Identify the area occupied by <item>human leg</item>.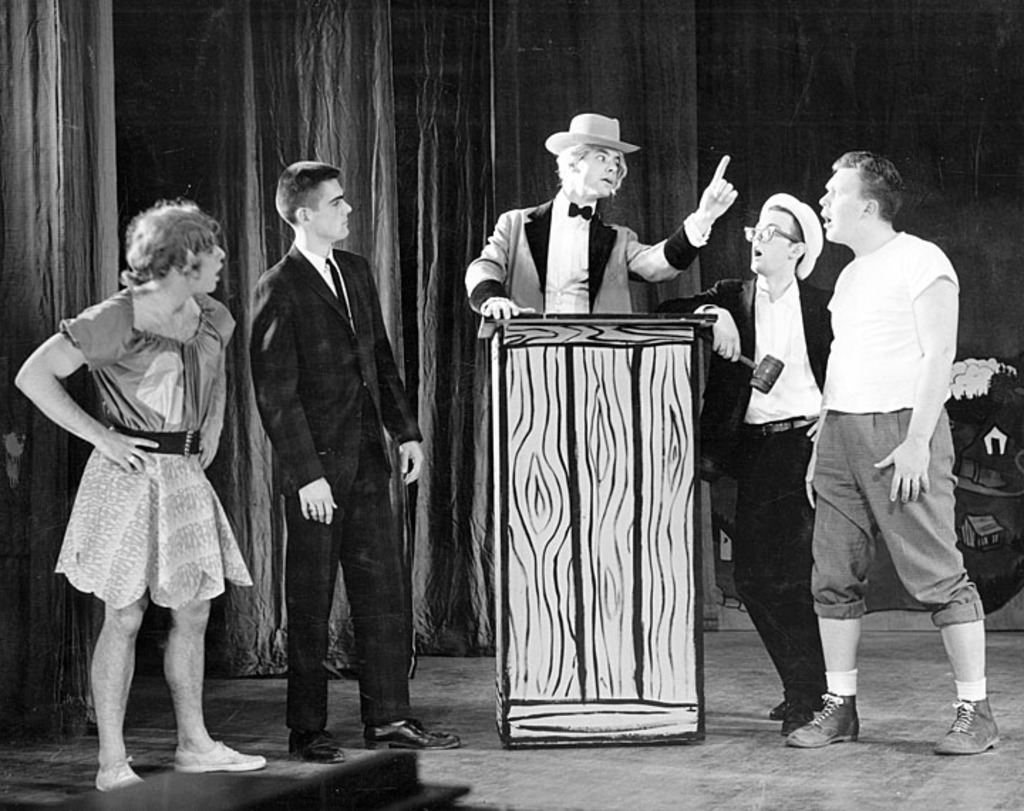
Area: (87,451,151,794).
